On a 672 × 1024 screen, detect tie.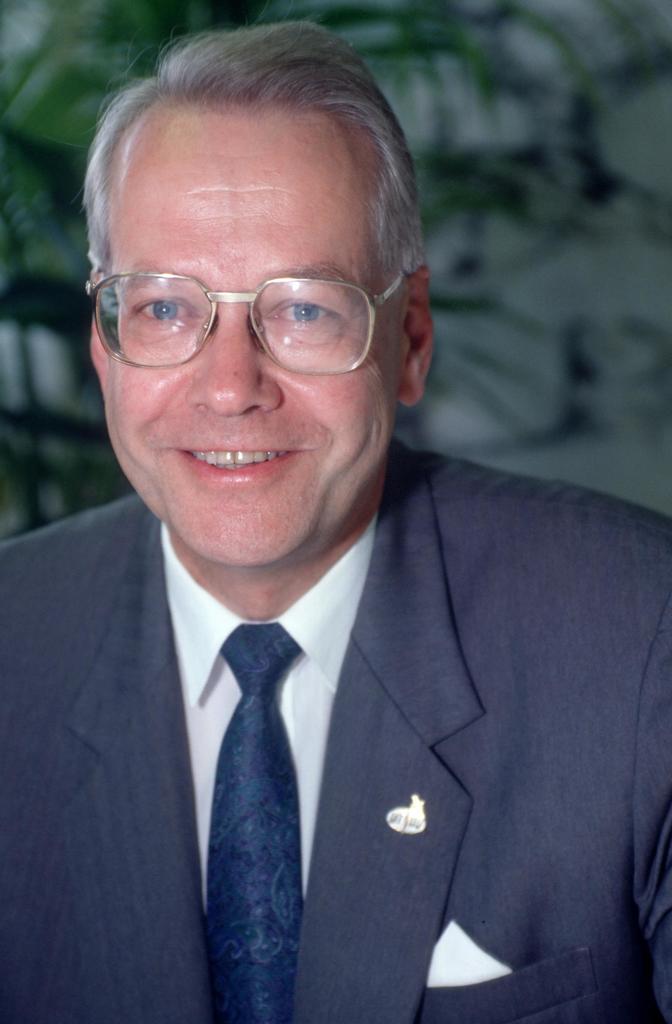
select_region(207, 627, 311, 1020).
